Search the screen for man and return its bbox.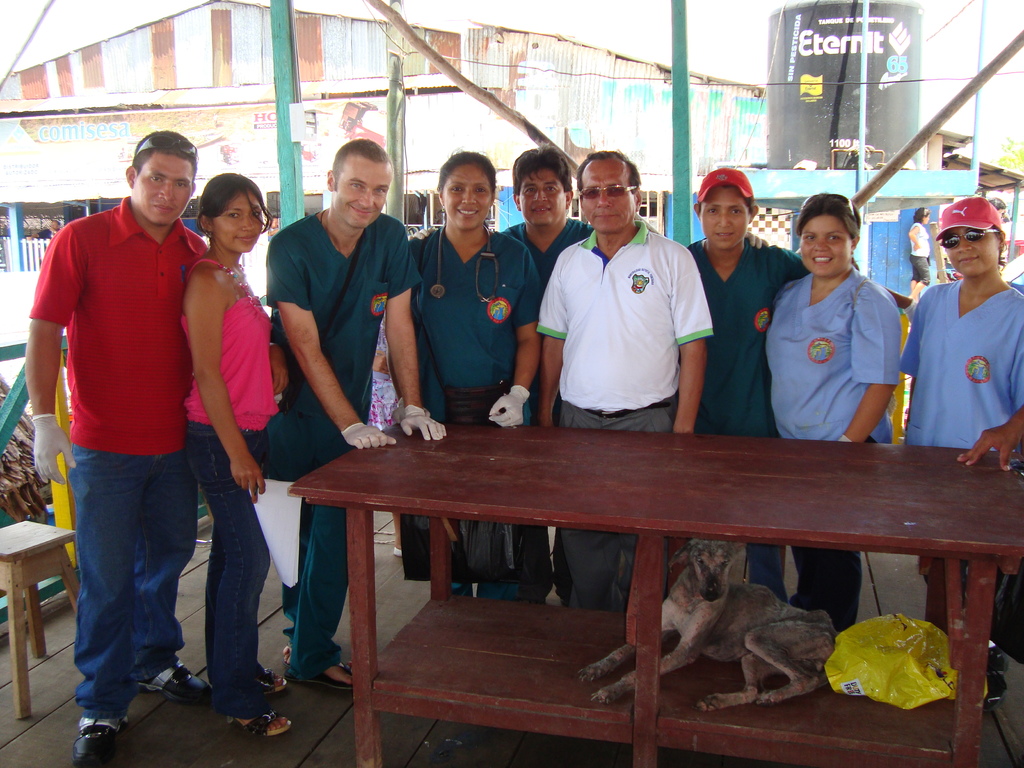
Found: select_region(26, 136, 241, 732).
